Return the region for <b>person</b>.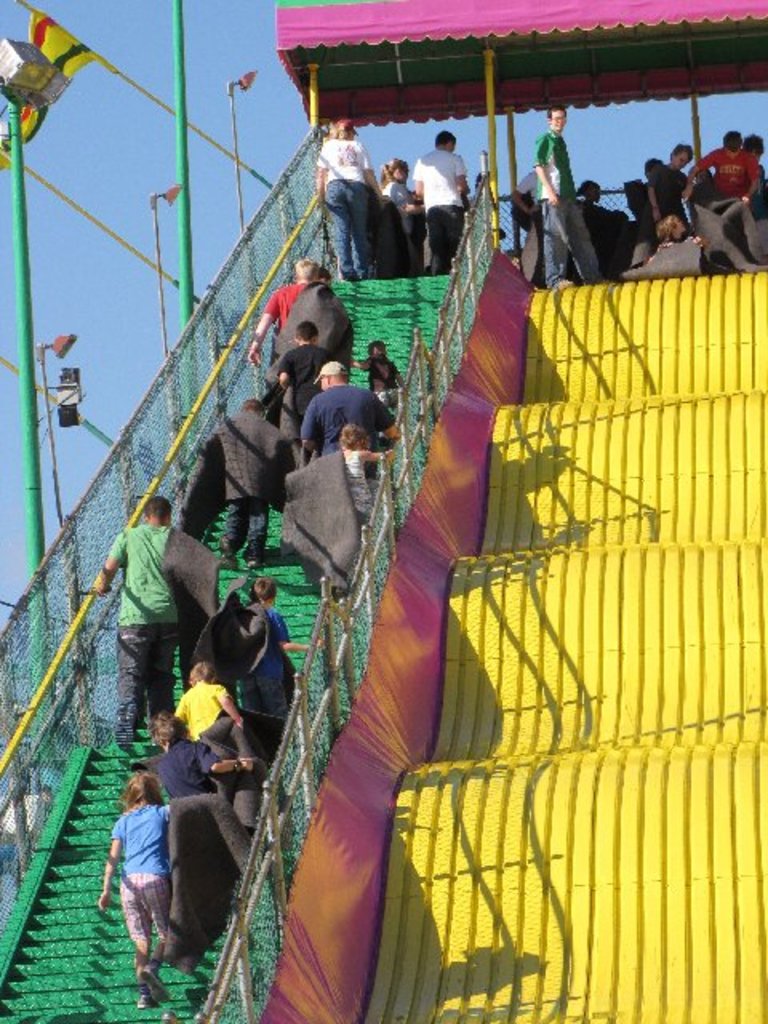
(179,387,298,571).
